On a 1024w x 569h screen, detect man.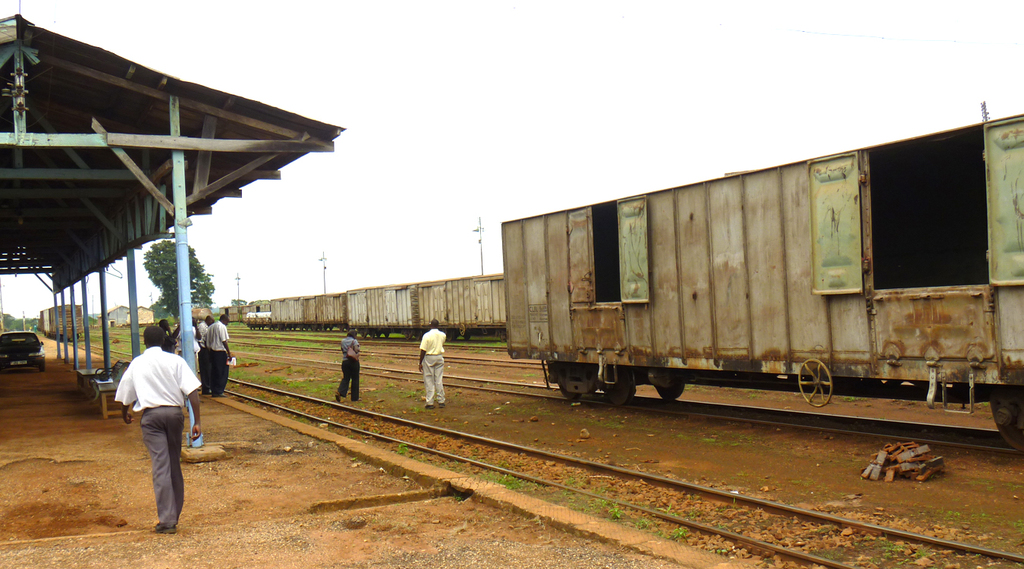
crop(112, 325, 195, 533).
